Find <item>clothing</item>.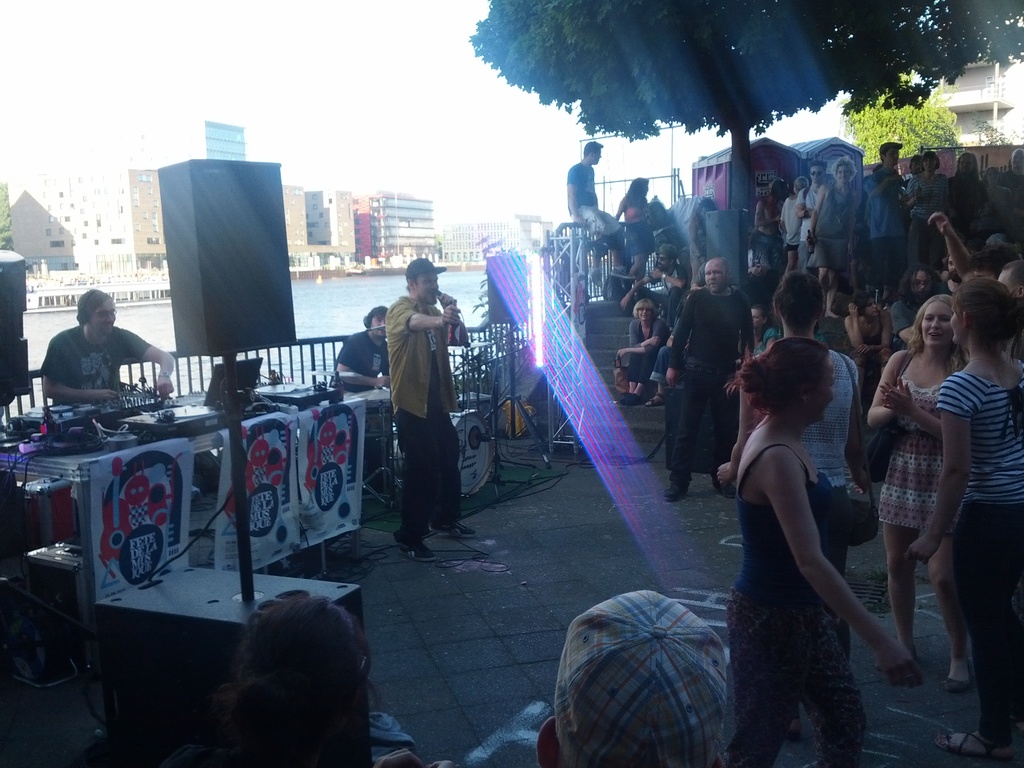
(left=783, top=192, right=804, bottom=249).
